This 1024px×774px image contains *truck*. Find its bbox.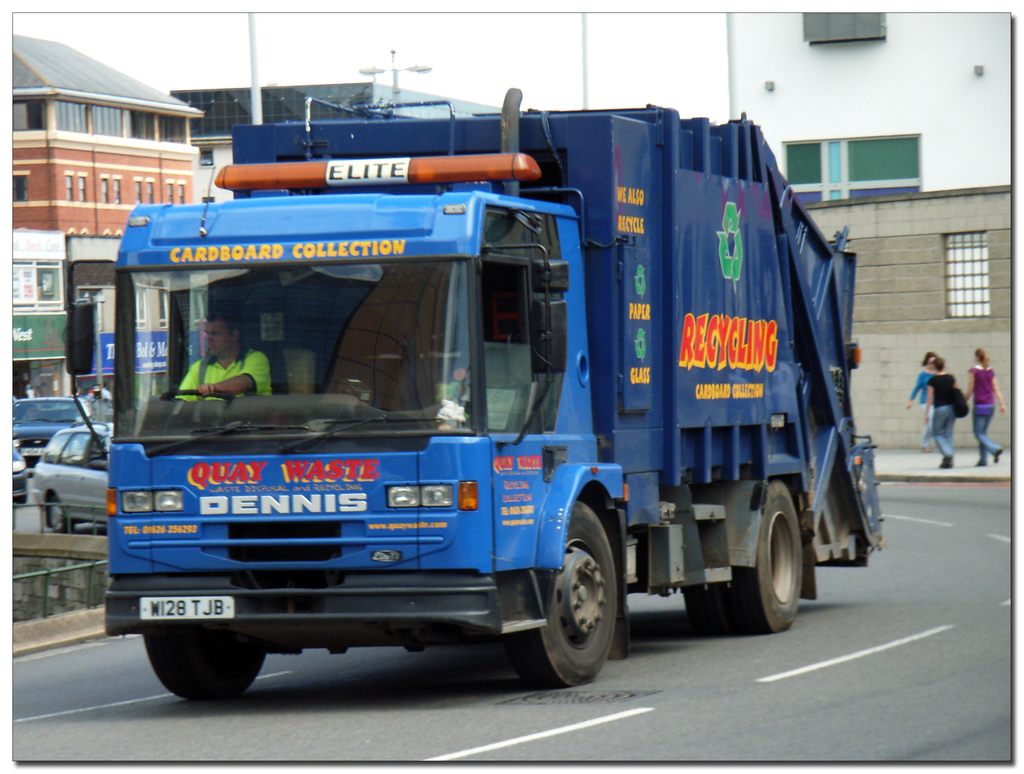
l=112, t=82, r=892, b=717.
